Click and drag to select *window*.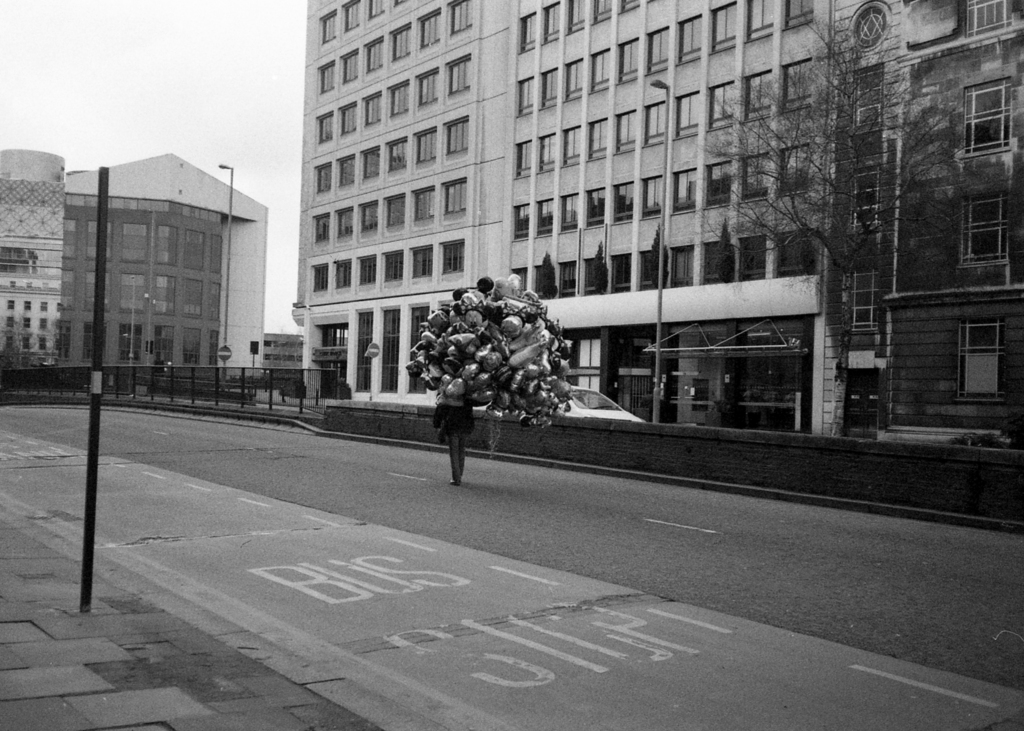
Selection: l=415, t=69, r=438, b=109.
